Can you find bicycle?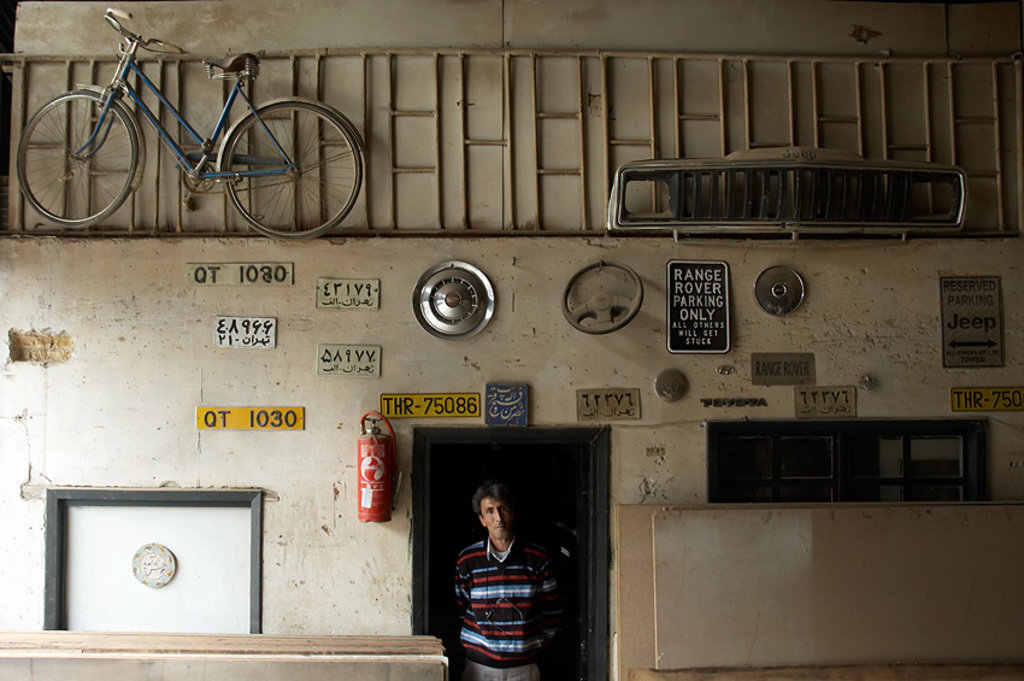
Yes, bounding box: [28, 23, 428, 234].
